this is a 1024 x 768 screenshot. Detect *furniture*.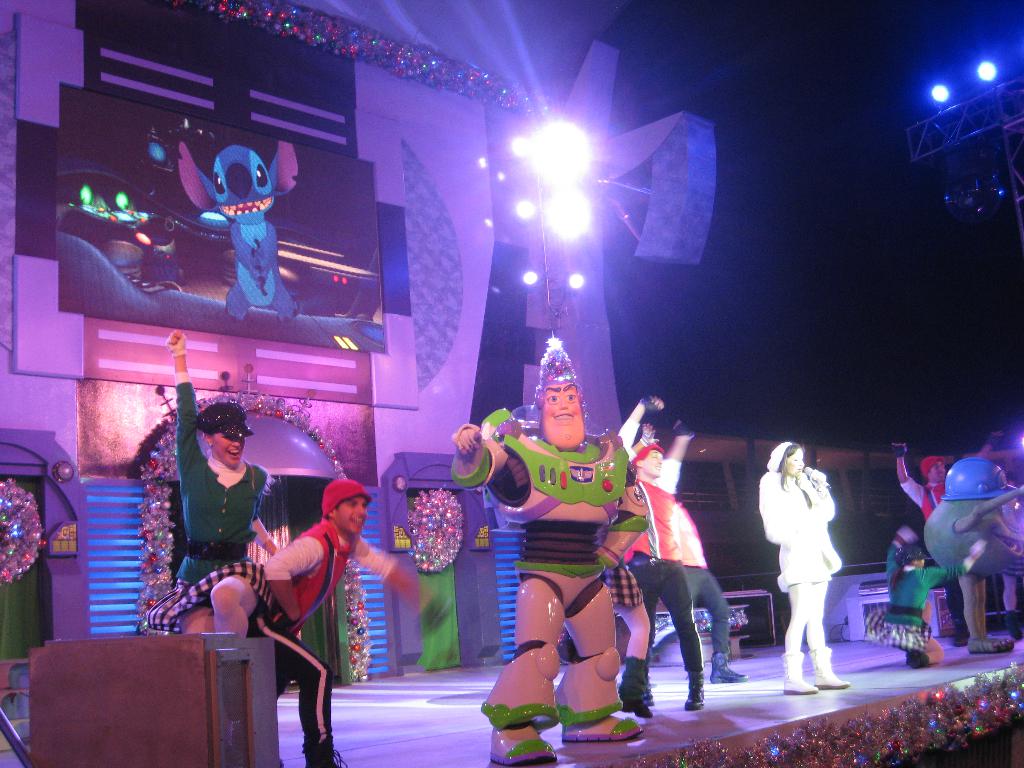
detection(848, 590, 956, 642).
